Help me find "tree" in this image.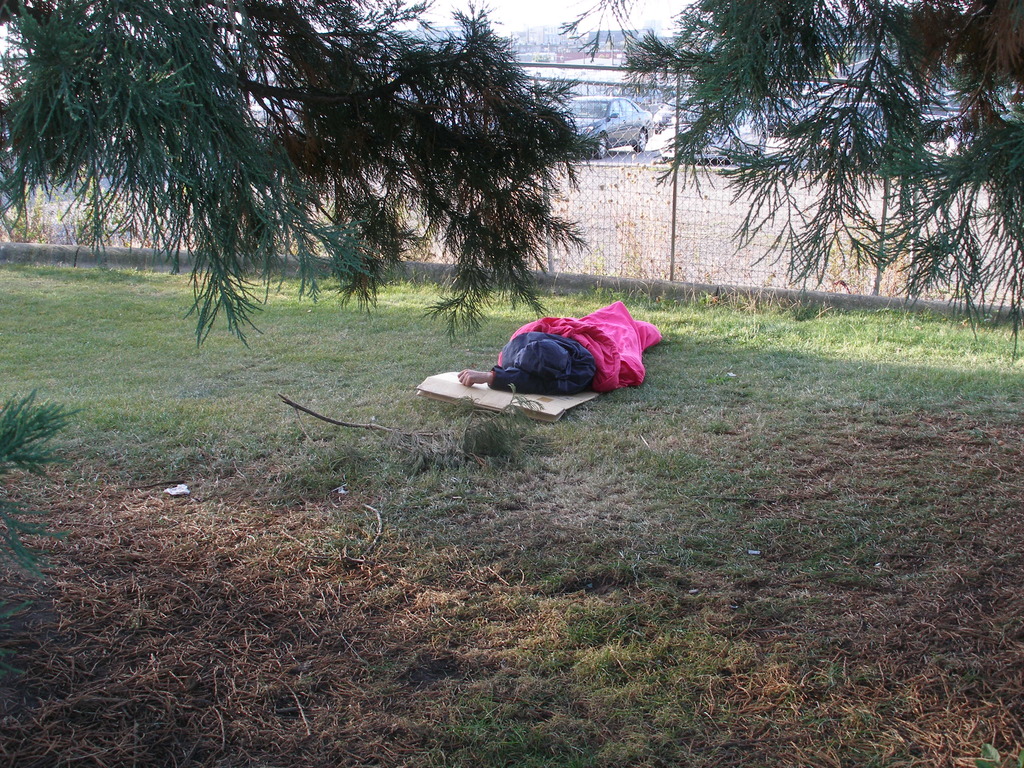
Found it: 38/21/599/352.
